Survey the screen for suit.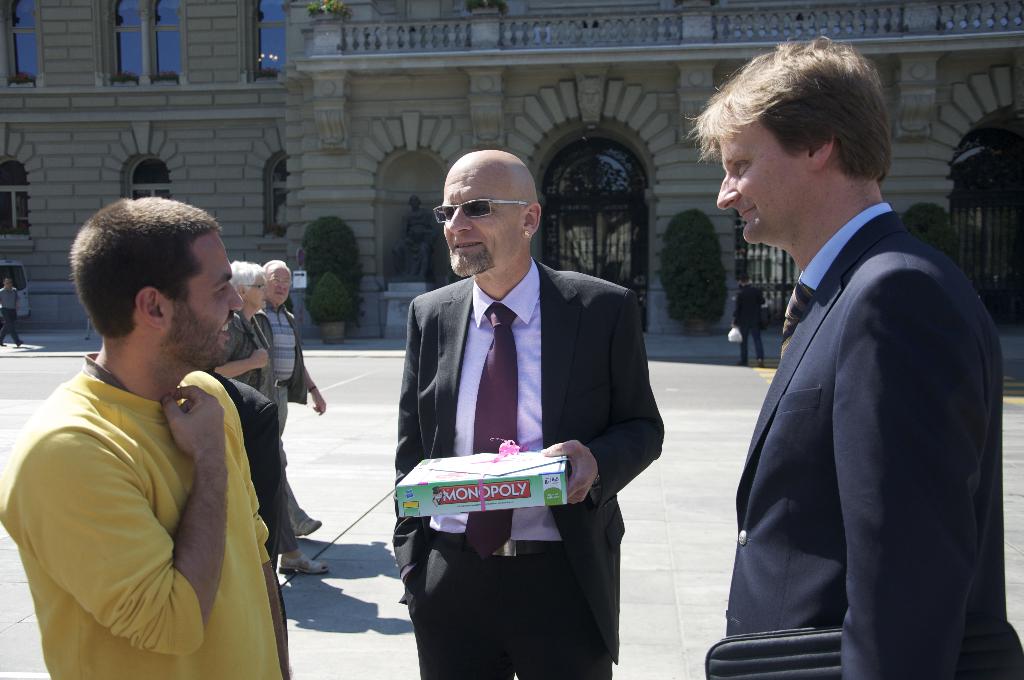
Survey found: <bbox>390, 255, 666, 679</bbox>.
